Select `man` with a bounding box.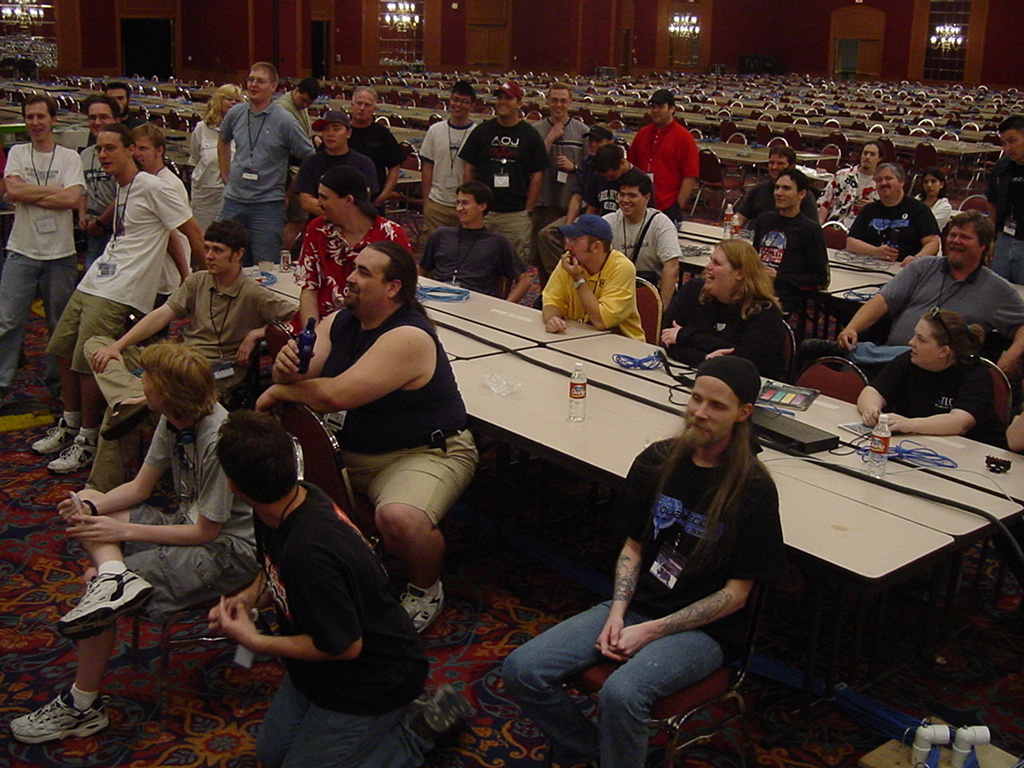
region(81, 95, 105, 137).
